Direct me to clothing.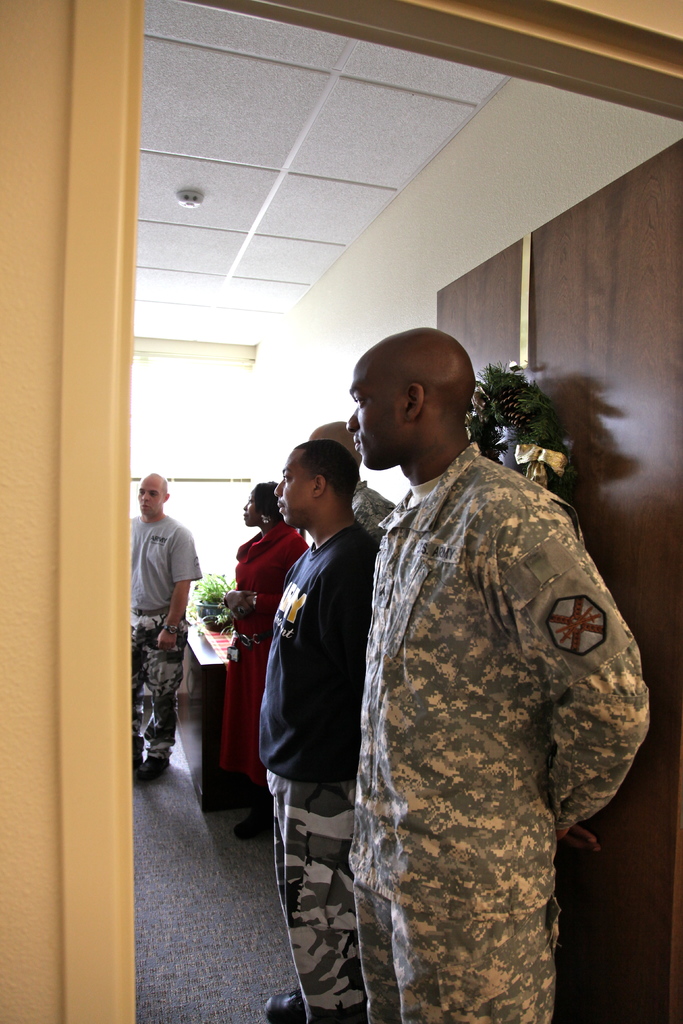
Direction: 322,375,680,1023.
